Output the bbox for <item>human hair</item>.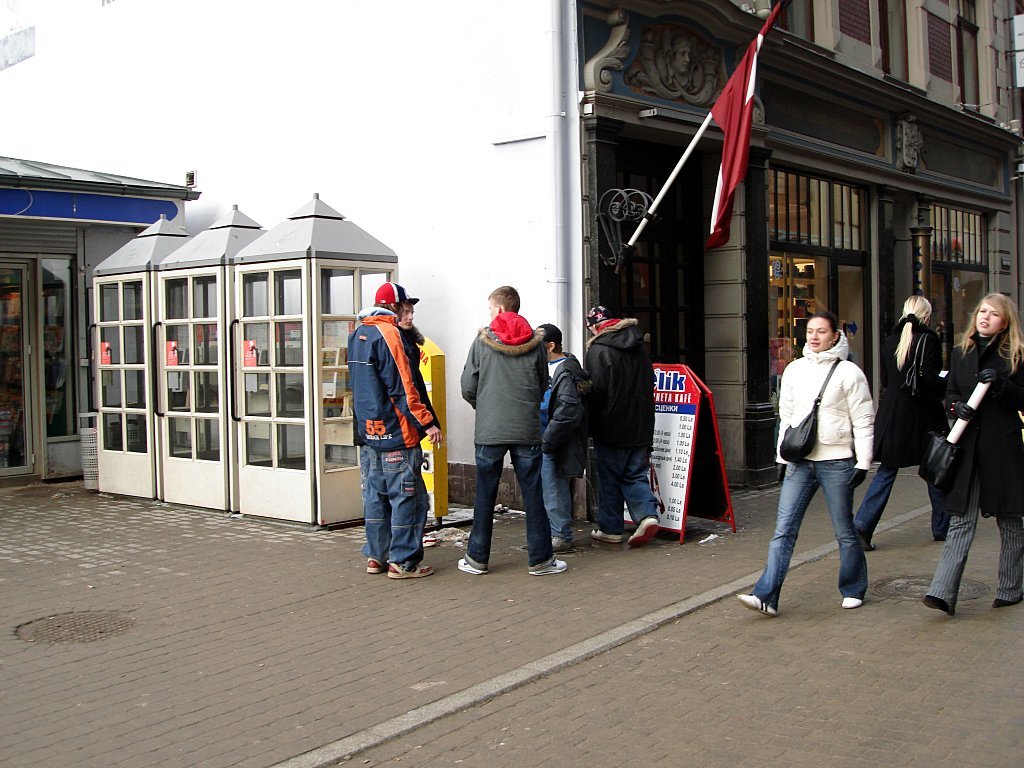
<bbox>490, 283, 519, 319</bbox>.
